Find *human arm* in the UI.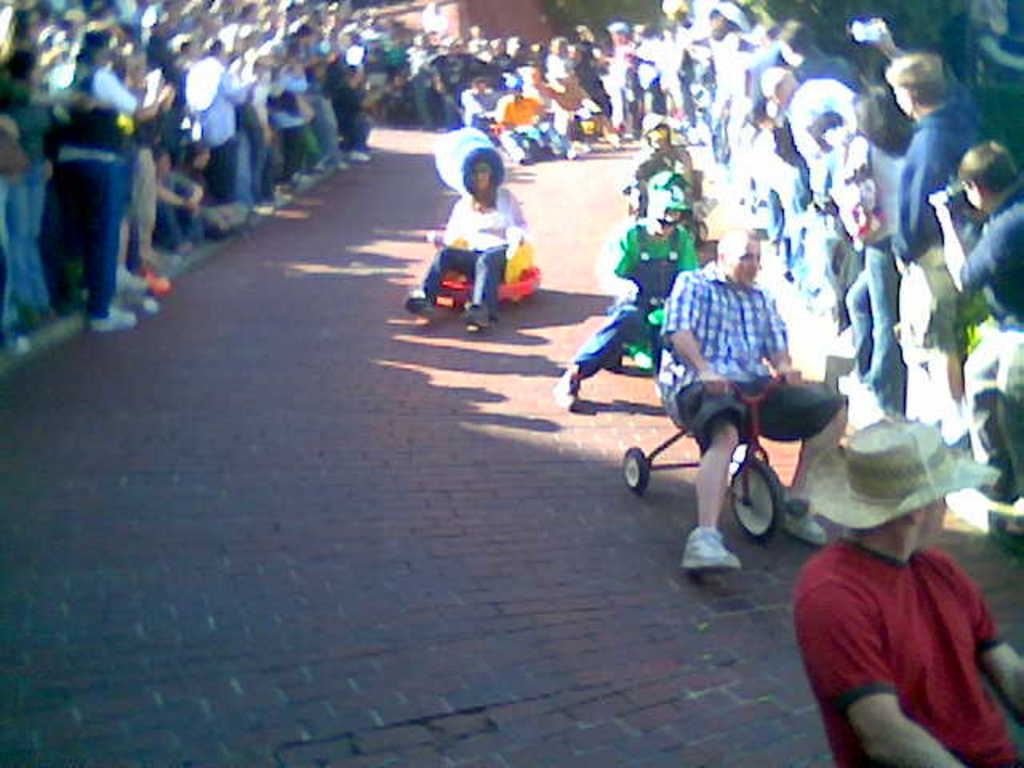
UI element at (x1=762, y1=306, x2=803, y2=389).
